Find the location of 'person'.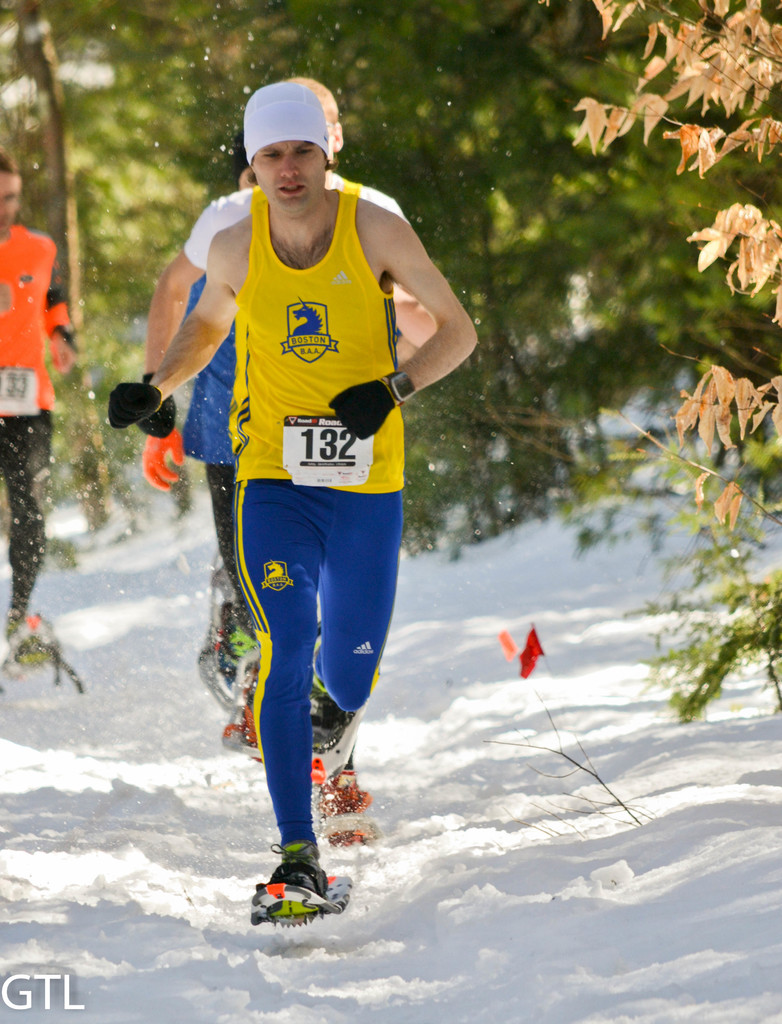
Location: box(144, 63, 424, 751).
